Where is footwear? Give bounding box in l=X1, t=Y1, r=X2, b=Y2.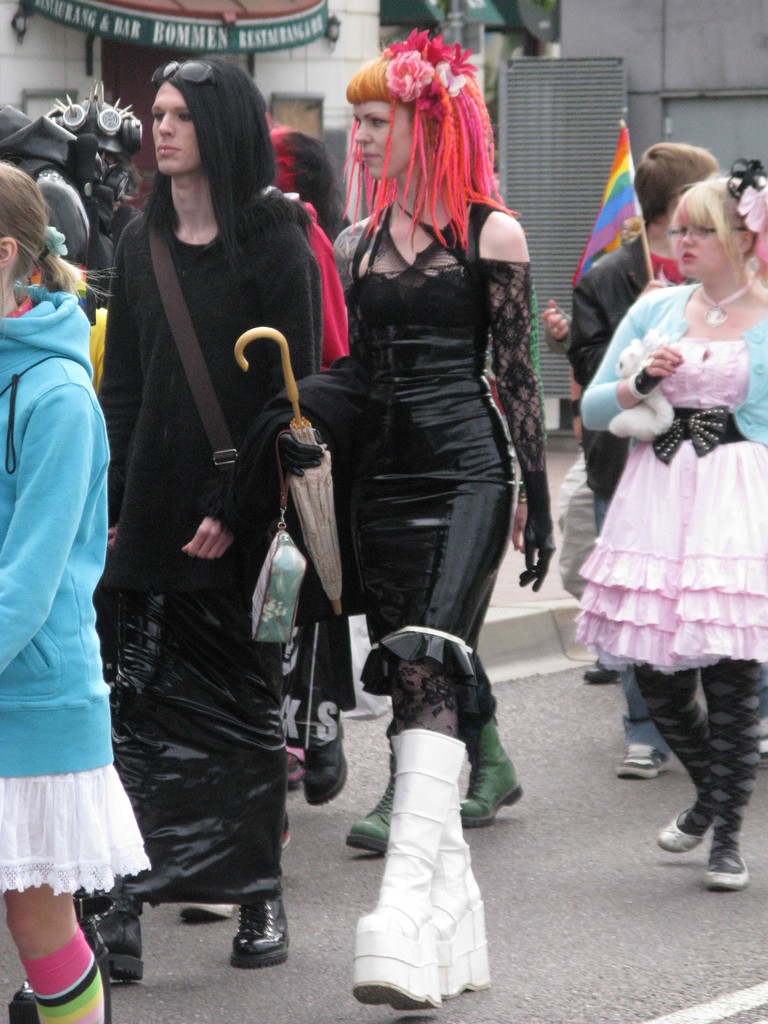
l=618, t=743, r=671, b=780.
